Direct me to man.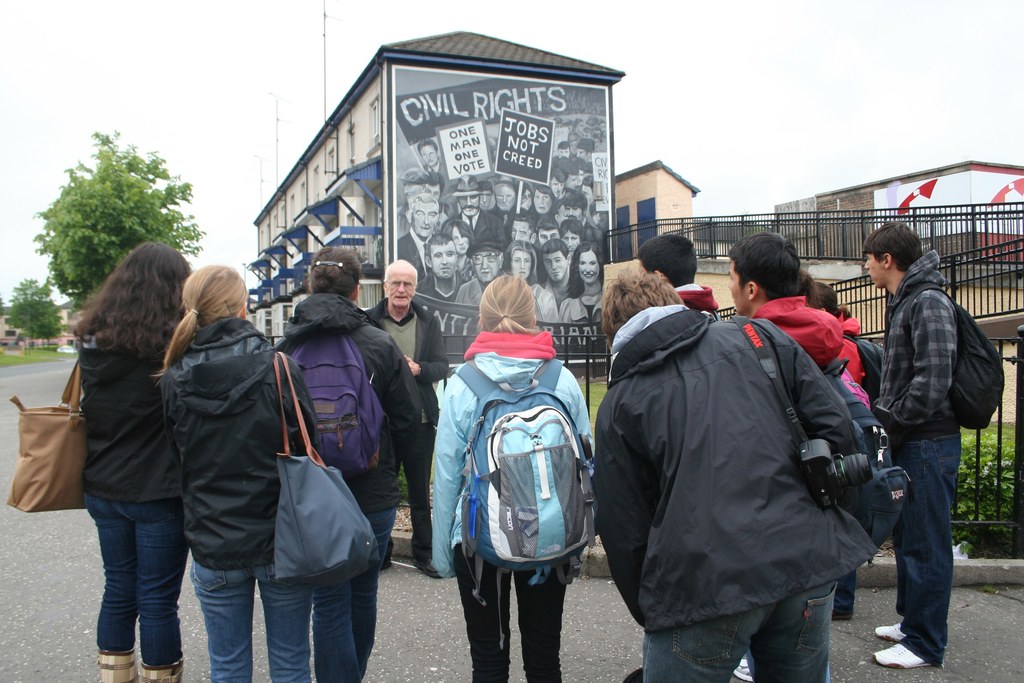
Direction: bbox=(557, 140, 570, 161).
